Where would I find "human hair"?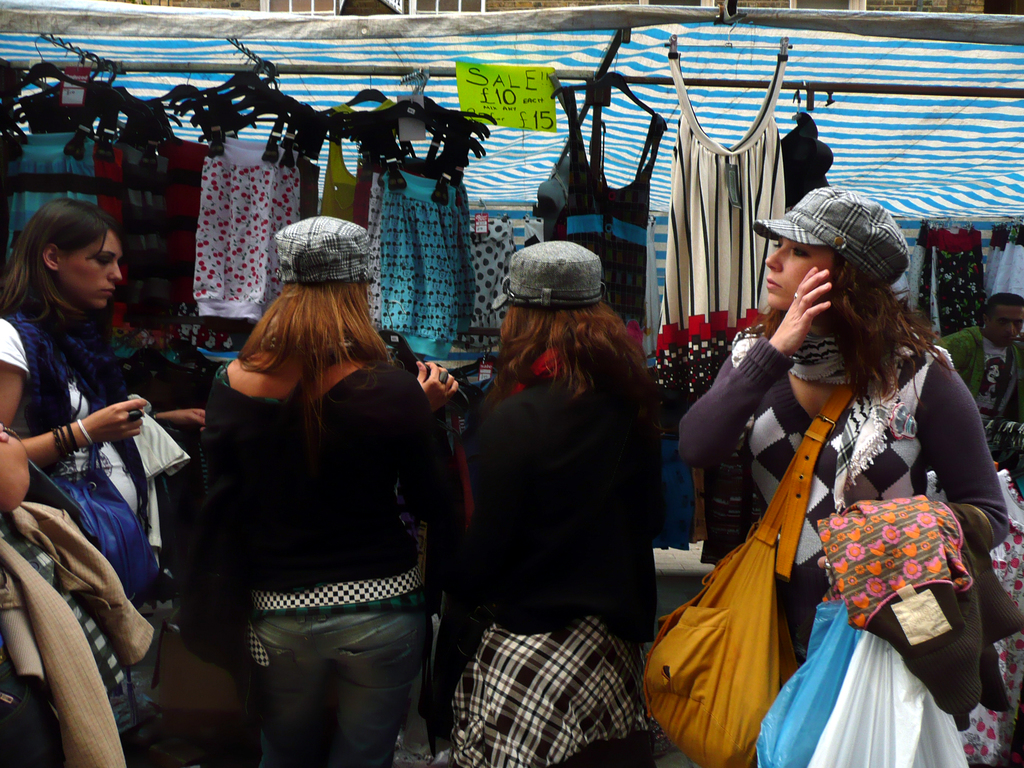
At [236,283,410,458].
